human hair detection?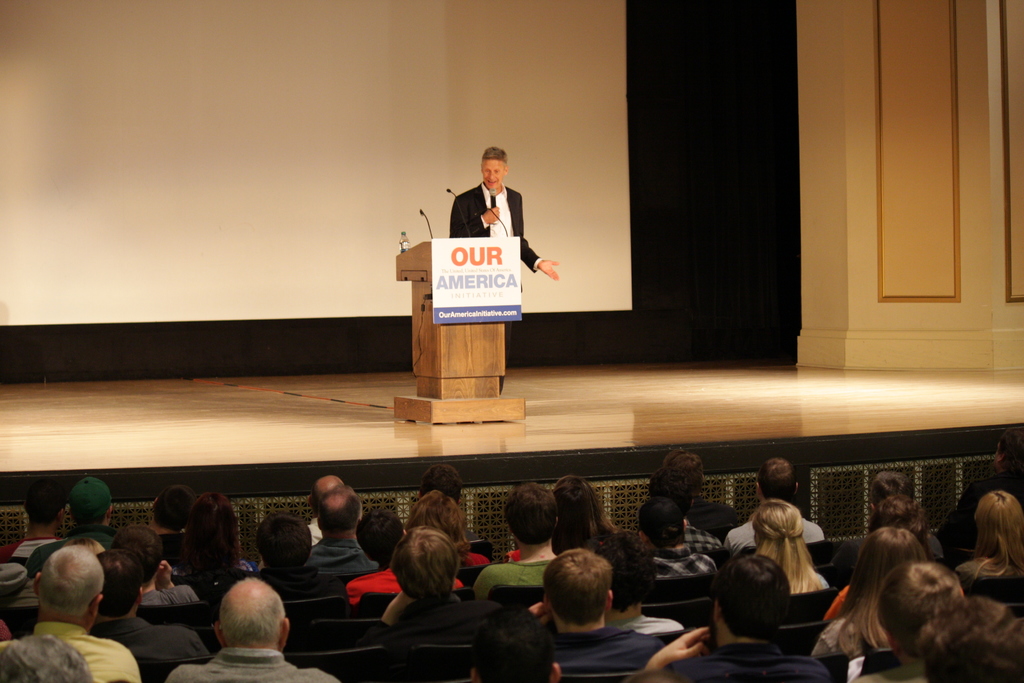
157,483,204,523
